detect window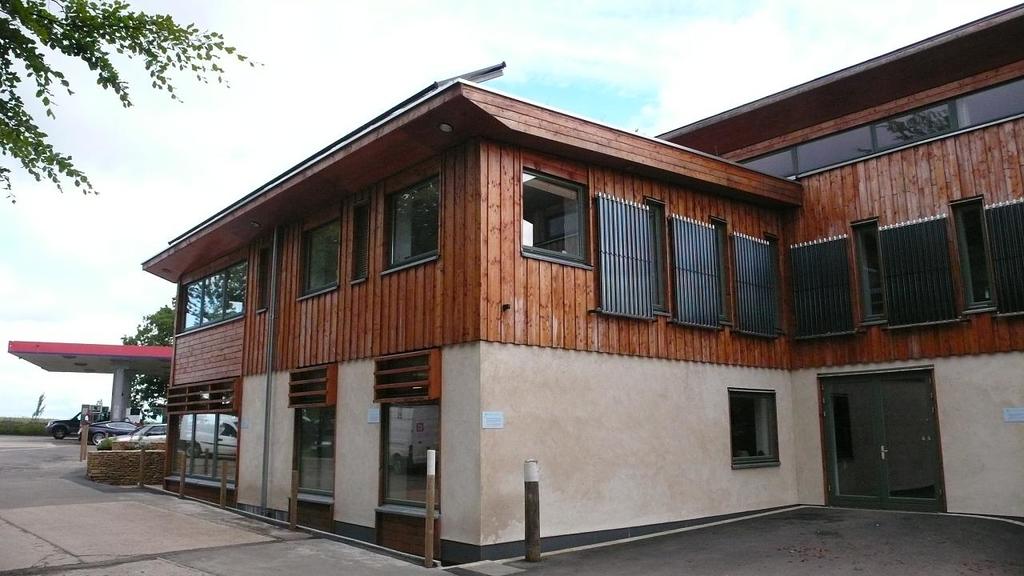
locate(519, 168, 590, 270)
